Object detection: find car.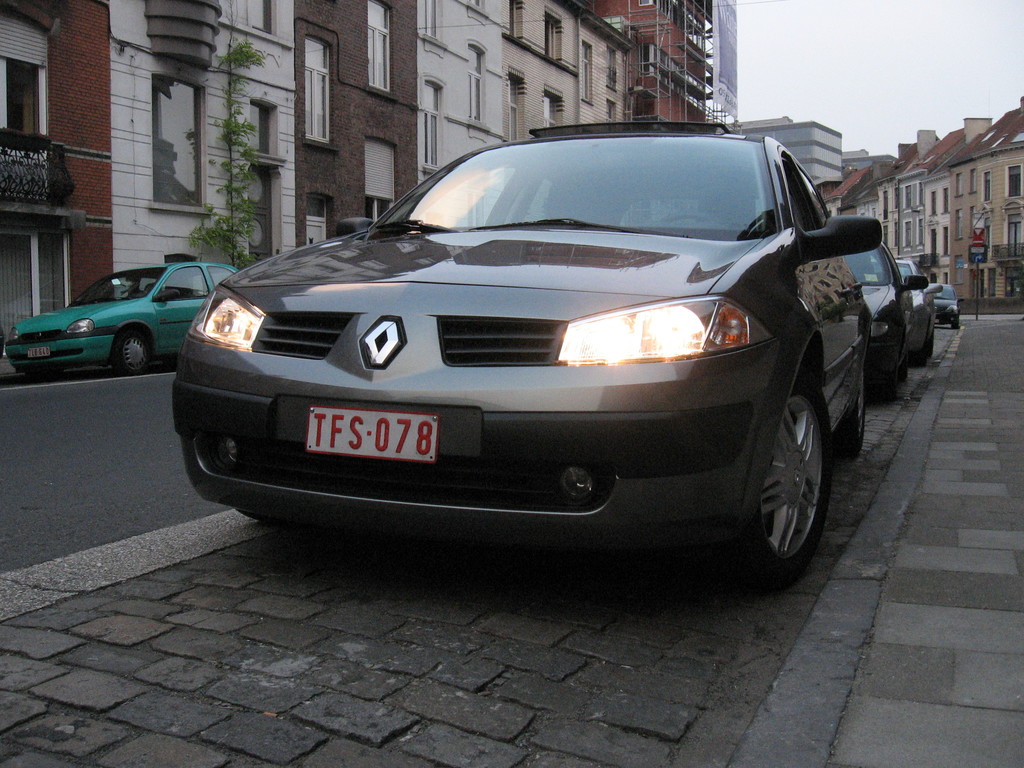
(left=6, top=264, right=240, bottom=374).
